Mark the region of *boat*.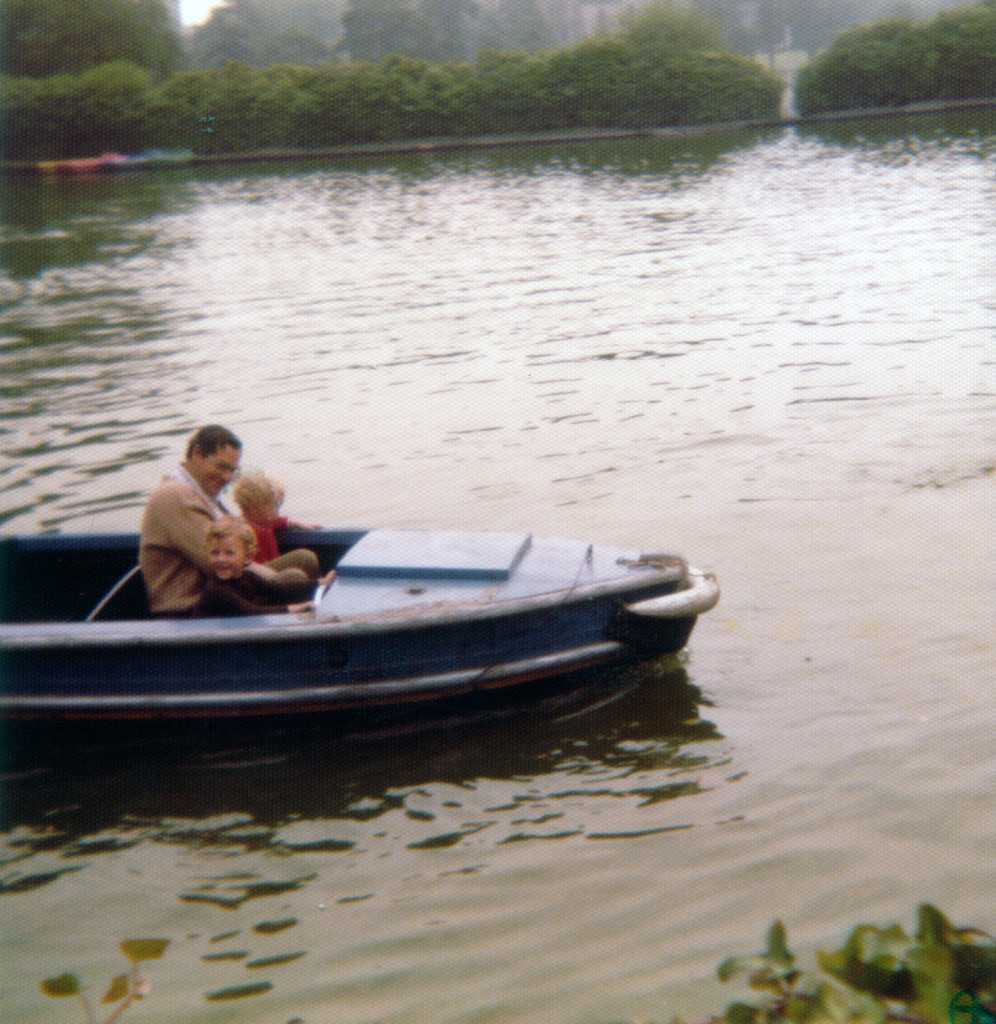
Region: <region>19, 450, 706, 765</region>.
